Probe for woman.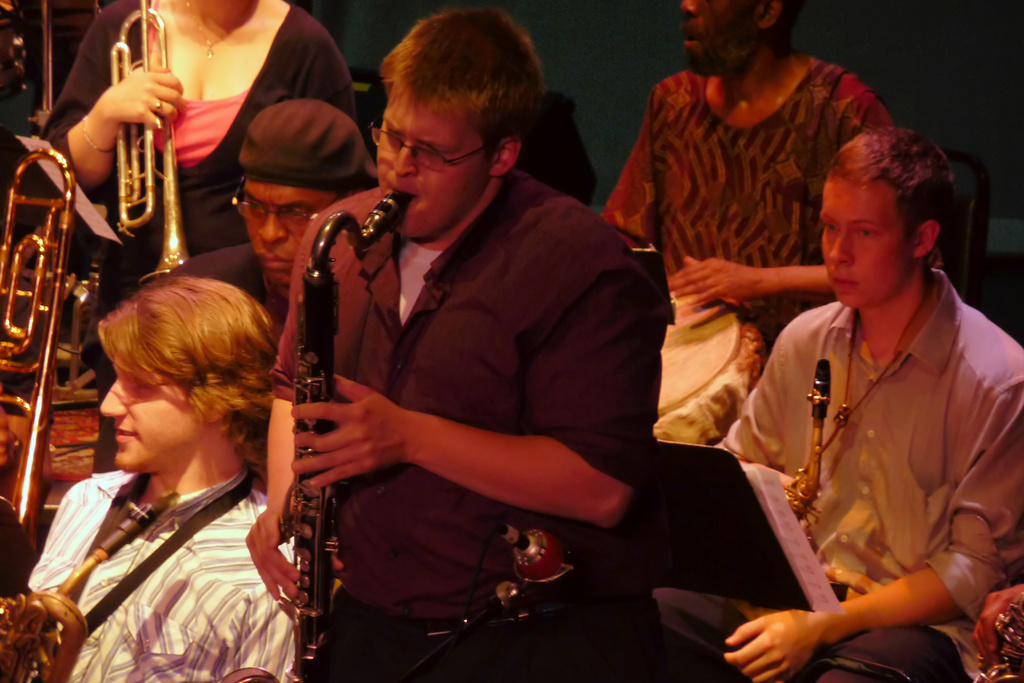
Probe result: detection(27, 268, 307, 682).
